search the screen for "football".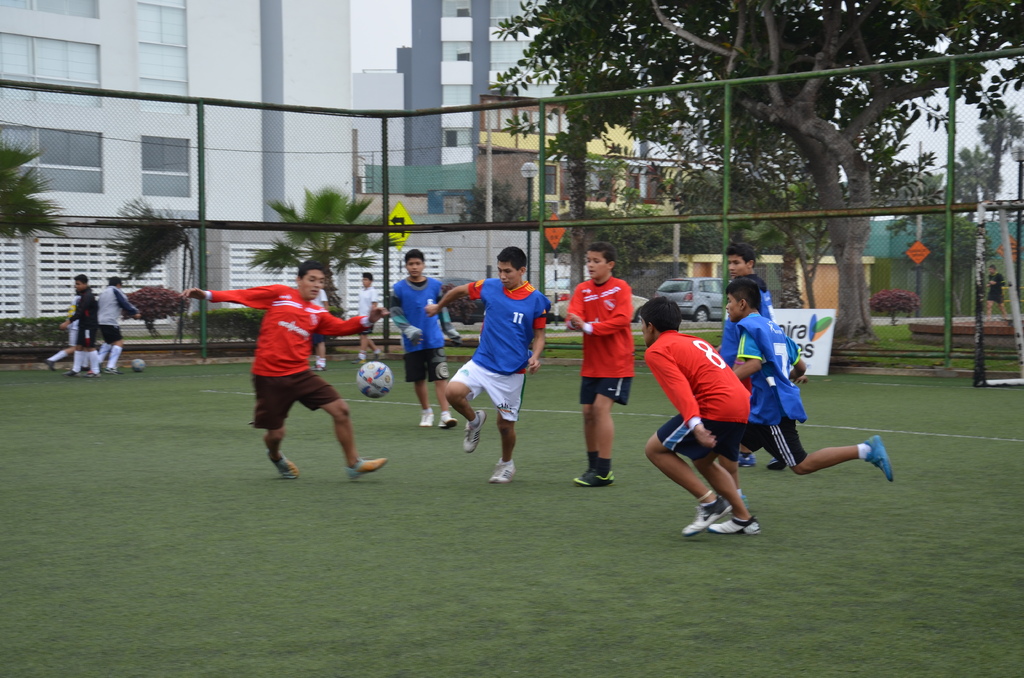
Found at detection(357, 358, 393, 398).
